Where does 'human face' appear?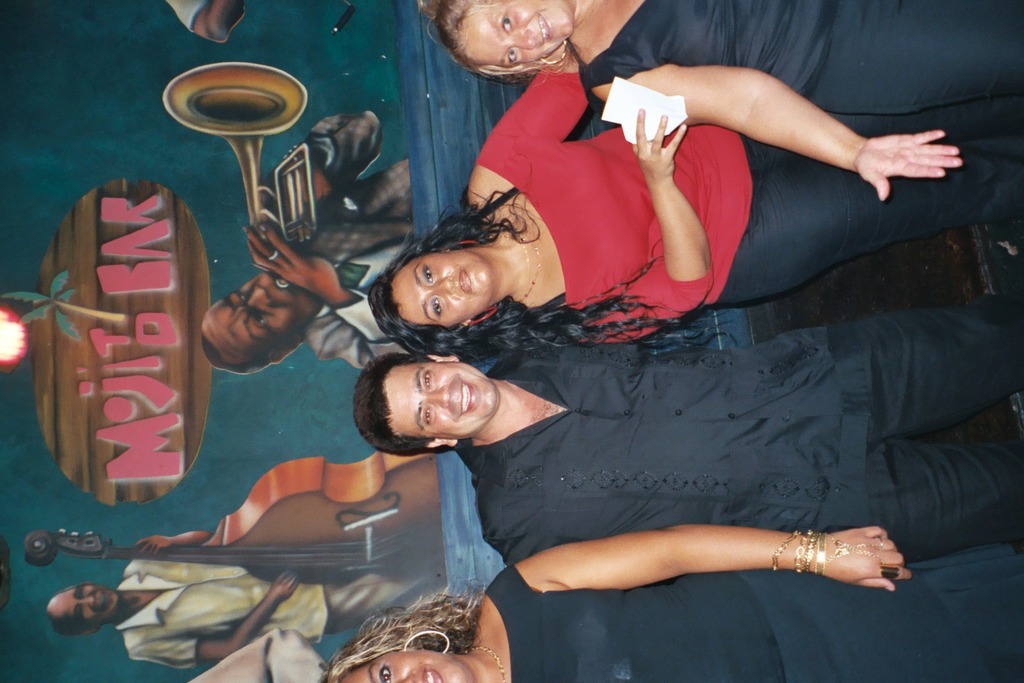
Appears at left=330, top=646, right=473, bottom=682.
